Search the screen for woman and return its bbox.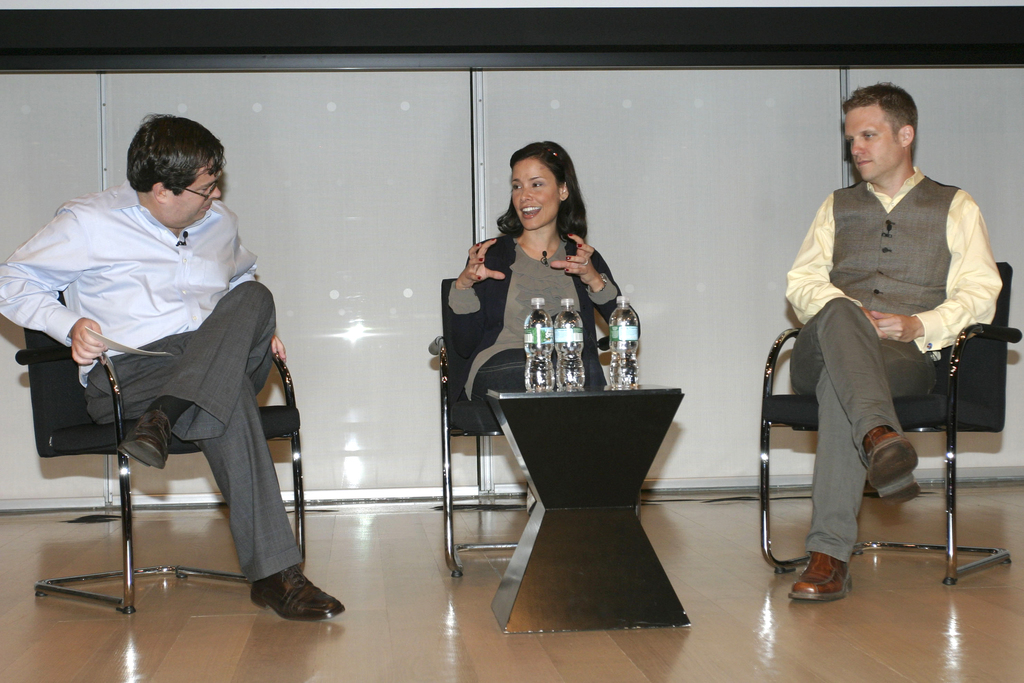
Found: [446, 147, 627, 446].
